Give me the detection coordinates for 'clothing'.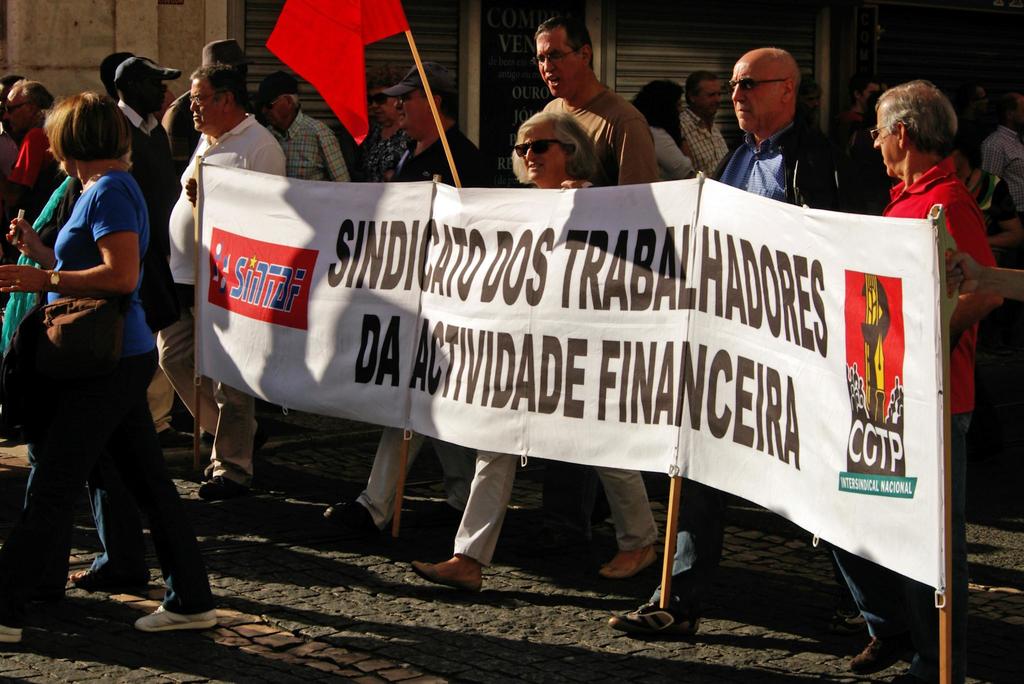
(x1=653, y1=122, x2=692, y2=167).
